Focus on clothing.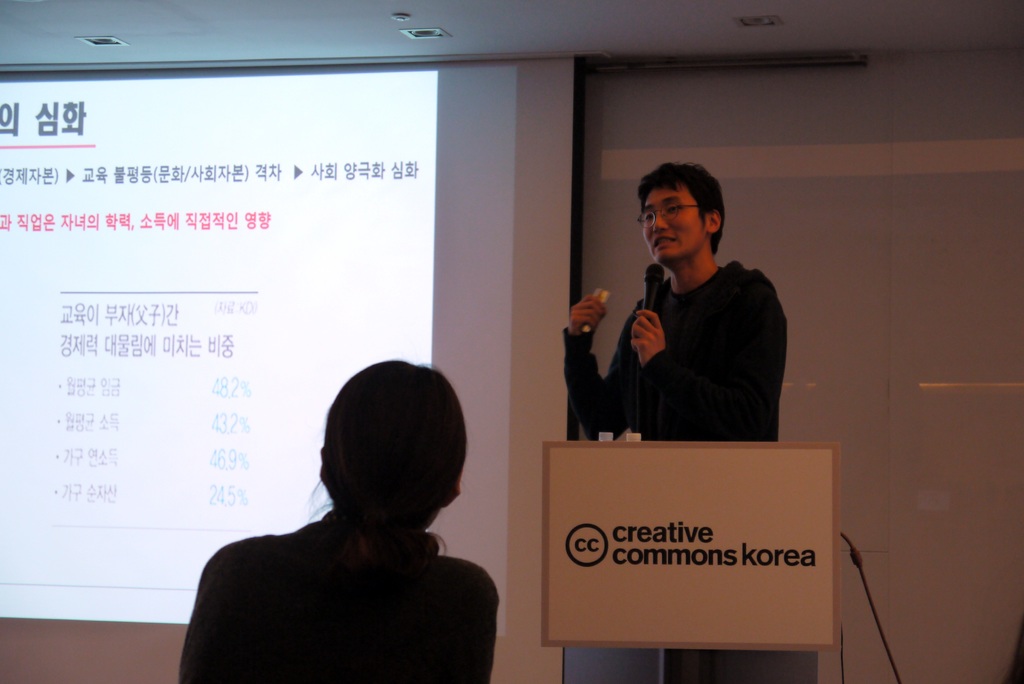
Focused at region(557, 245, 800, 444).
